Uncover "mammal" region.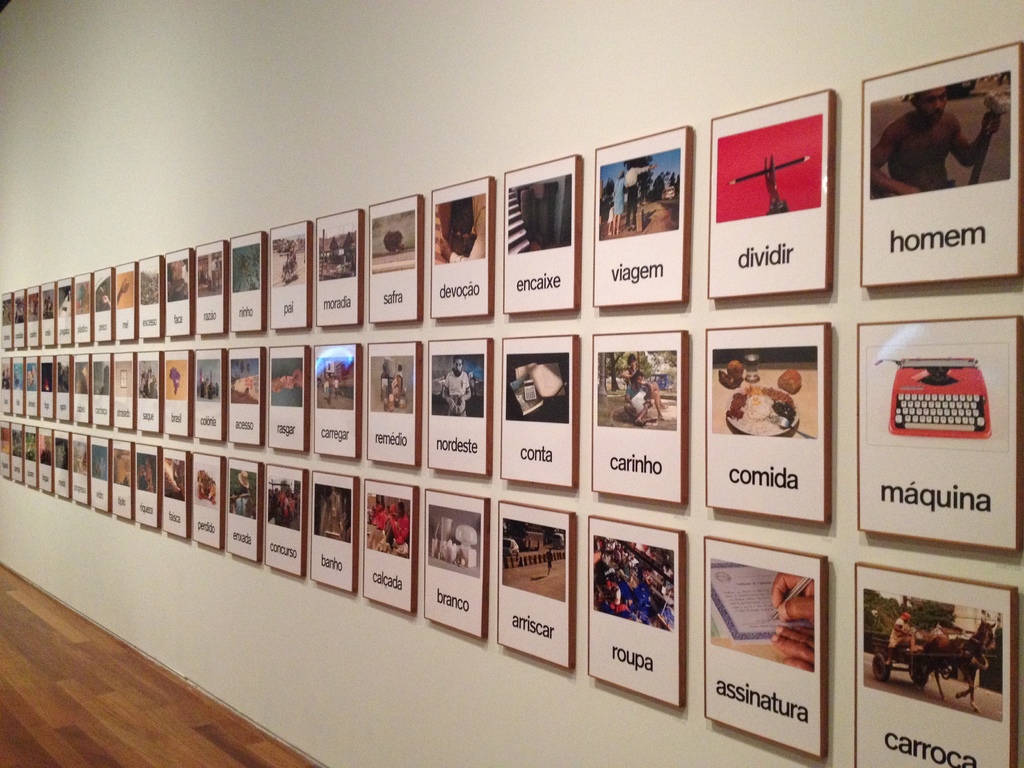
Uncovered: [767, 152, 787, 213].
